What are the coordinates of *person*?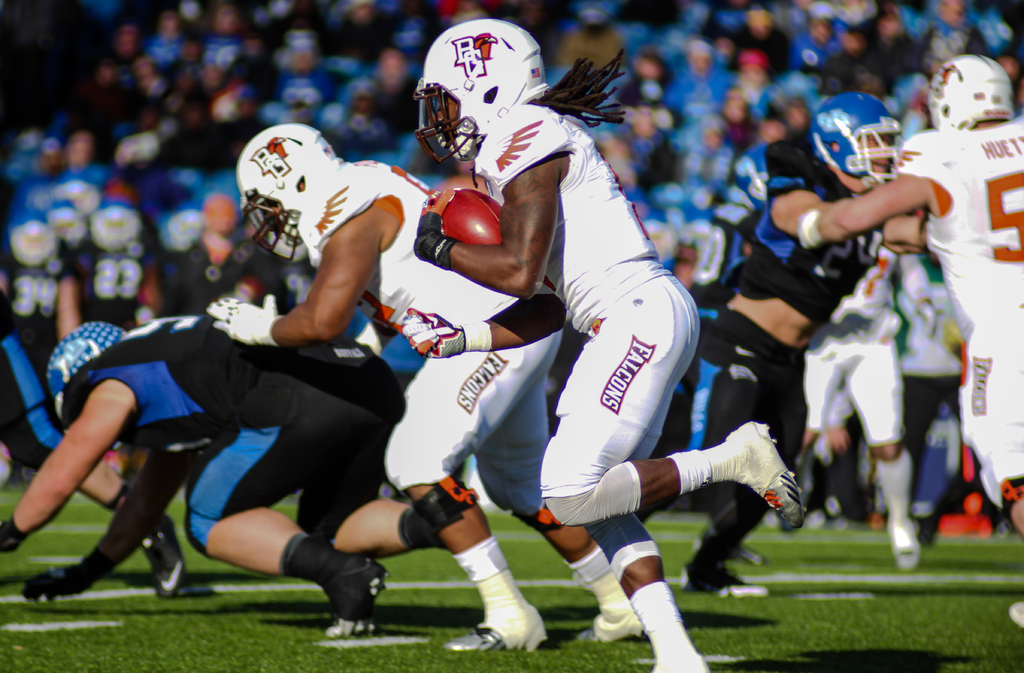
select_region(0, 311, 444, 645).
